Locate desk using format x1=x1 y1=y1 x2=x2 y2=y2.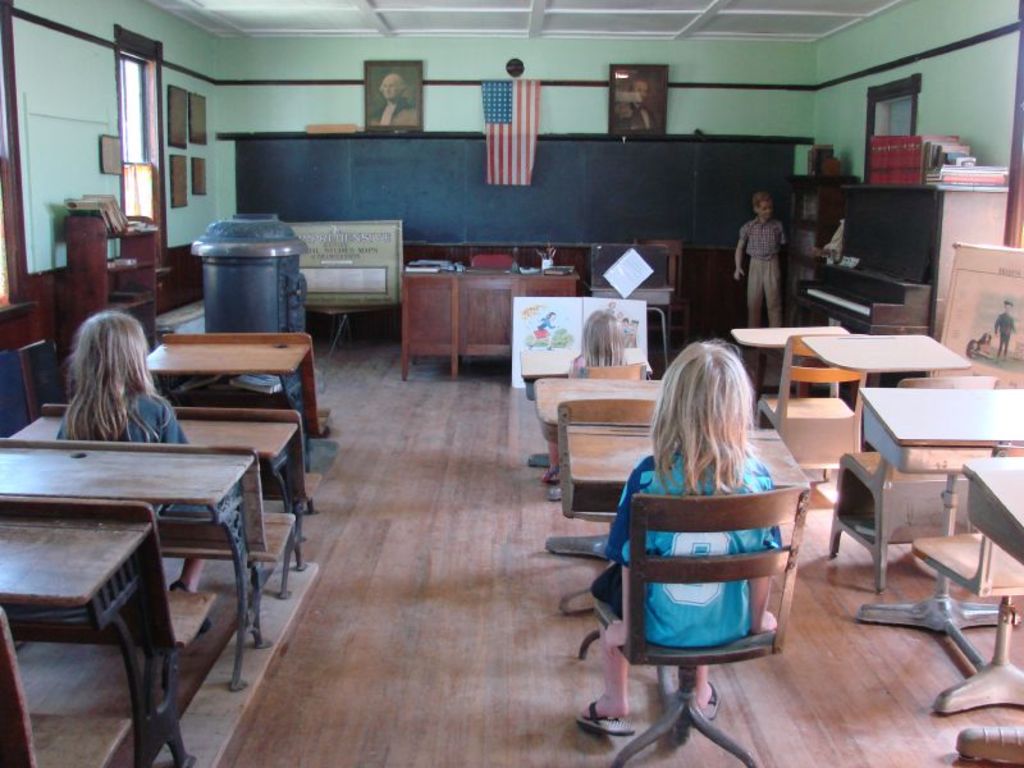
x1=0 y1=513 x2=198 y2=767.
